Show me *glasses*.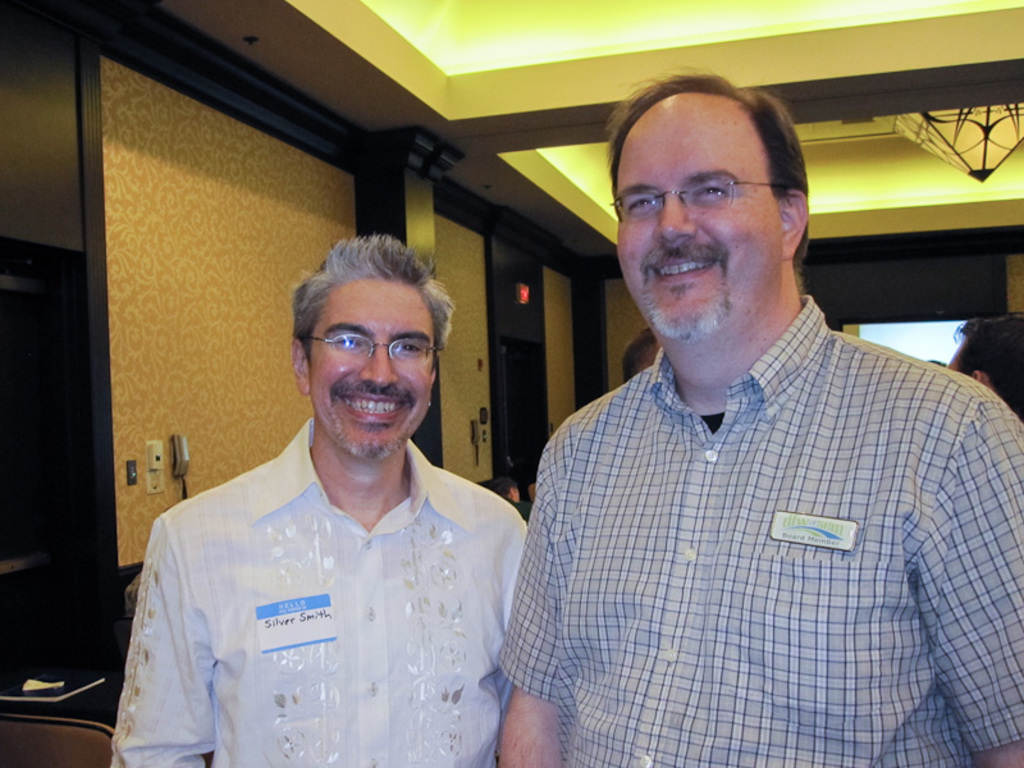
*glasses* is here: (300,334,434,362).
